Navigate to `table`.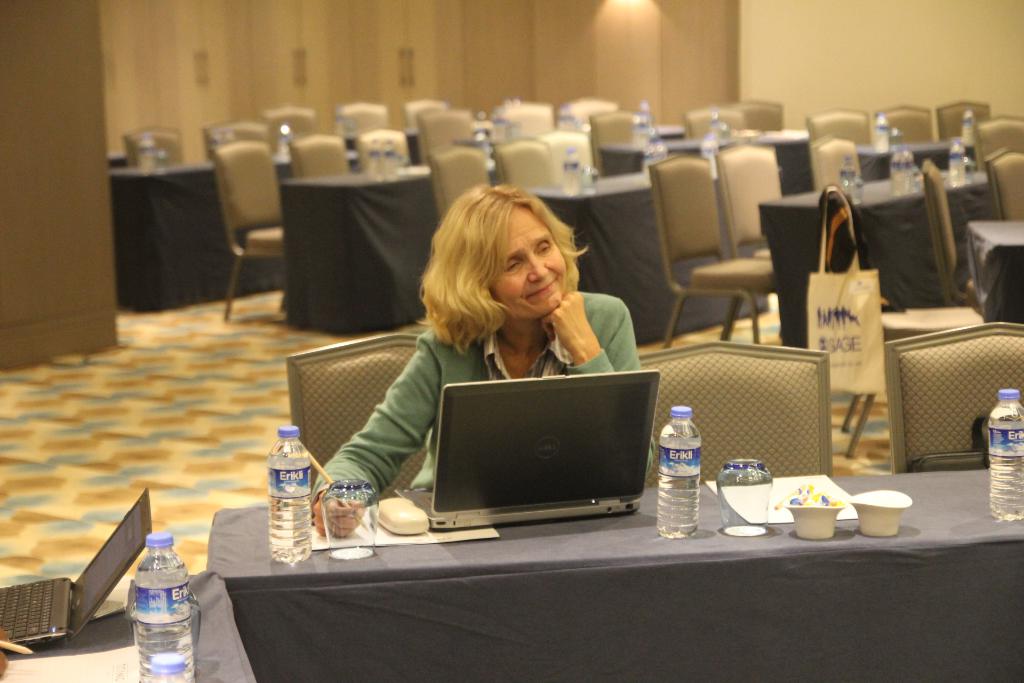
Navigation target: (965,220,1023,325).
